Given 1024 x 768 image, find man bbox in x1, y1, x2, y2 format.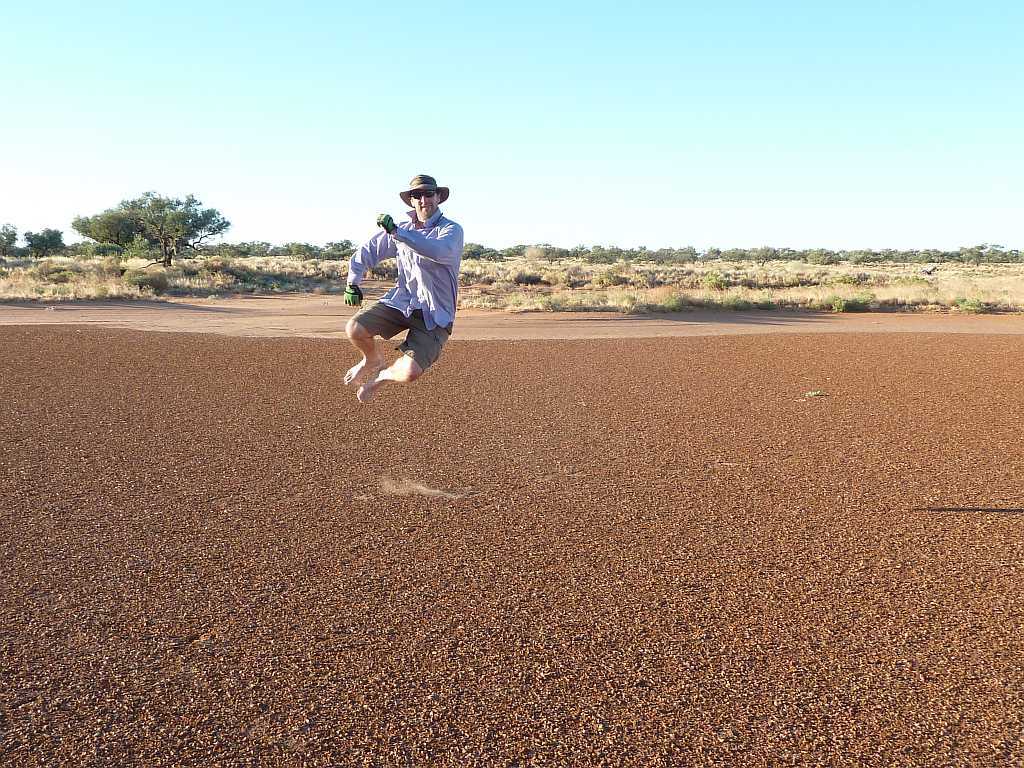
335, 174, 468, 435.
